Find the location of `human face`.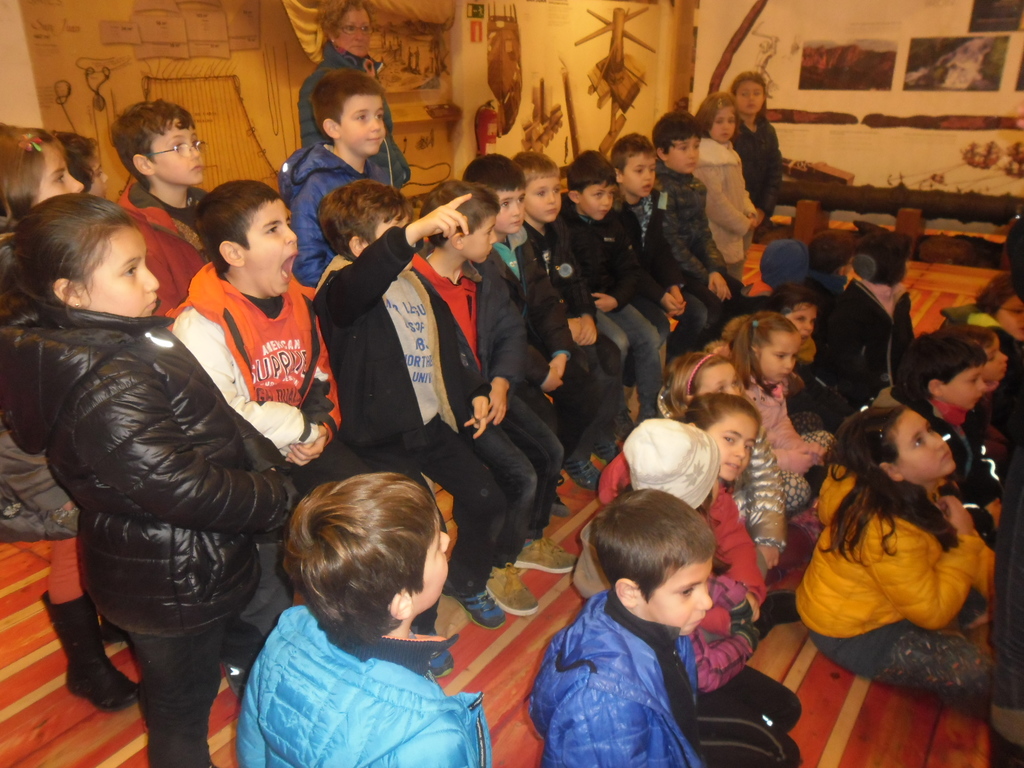
Location: crop(788, 309, 816, 342).
